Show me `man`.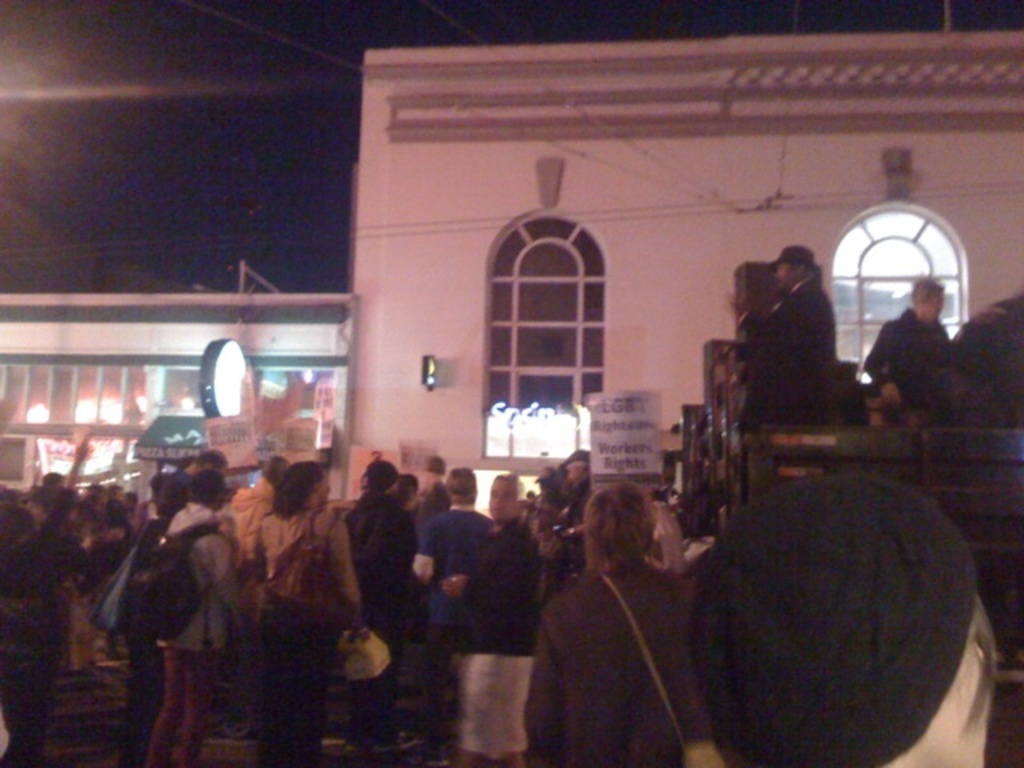
`man` is here: bbox(870, 275, 954, 400).
